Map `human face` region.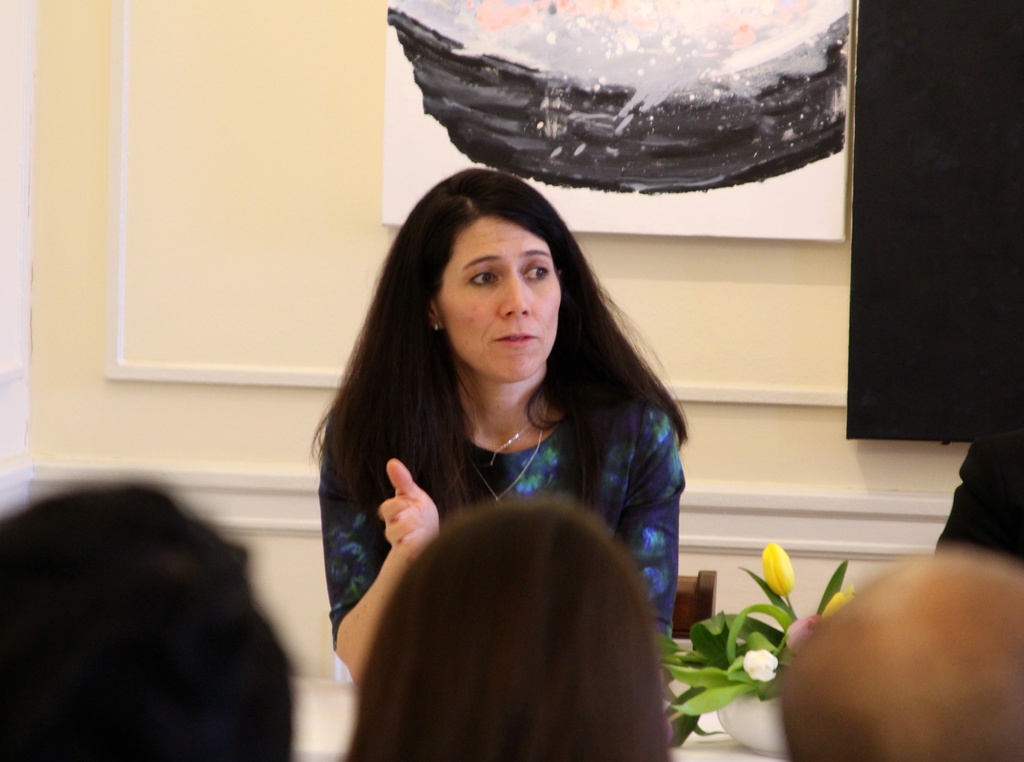
Mapped to 438, 218, 563, 382.
